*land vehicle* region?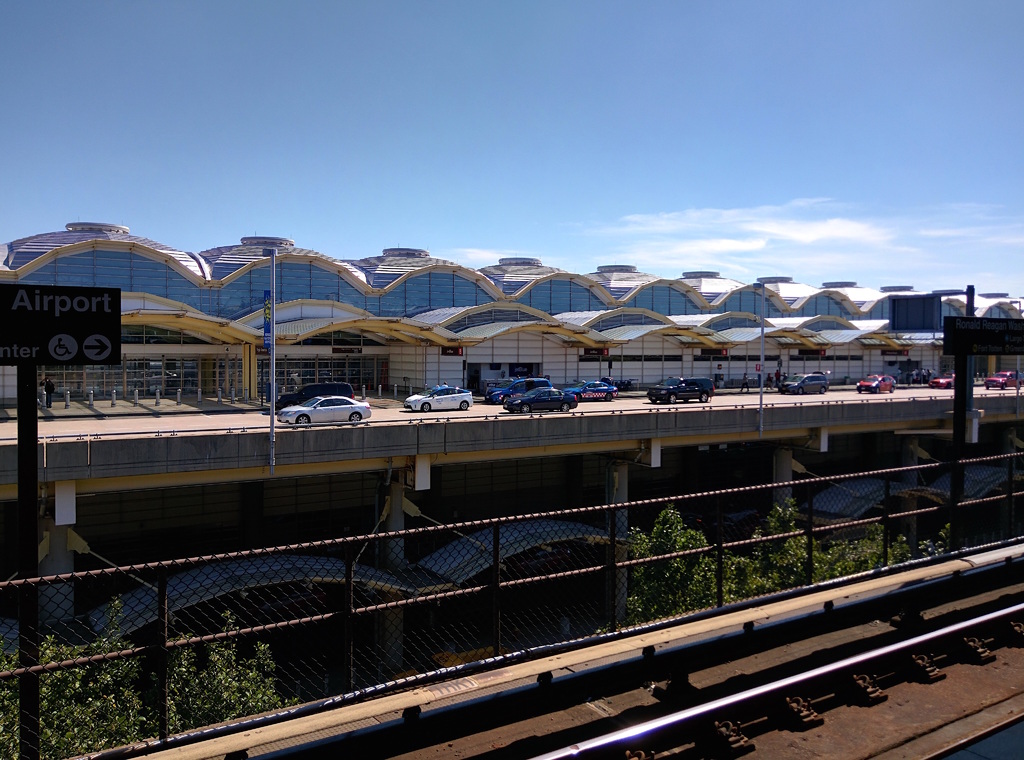
rect(854, 373, 897, 392)
